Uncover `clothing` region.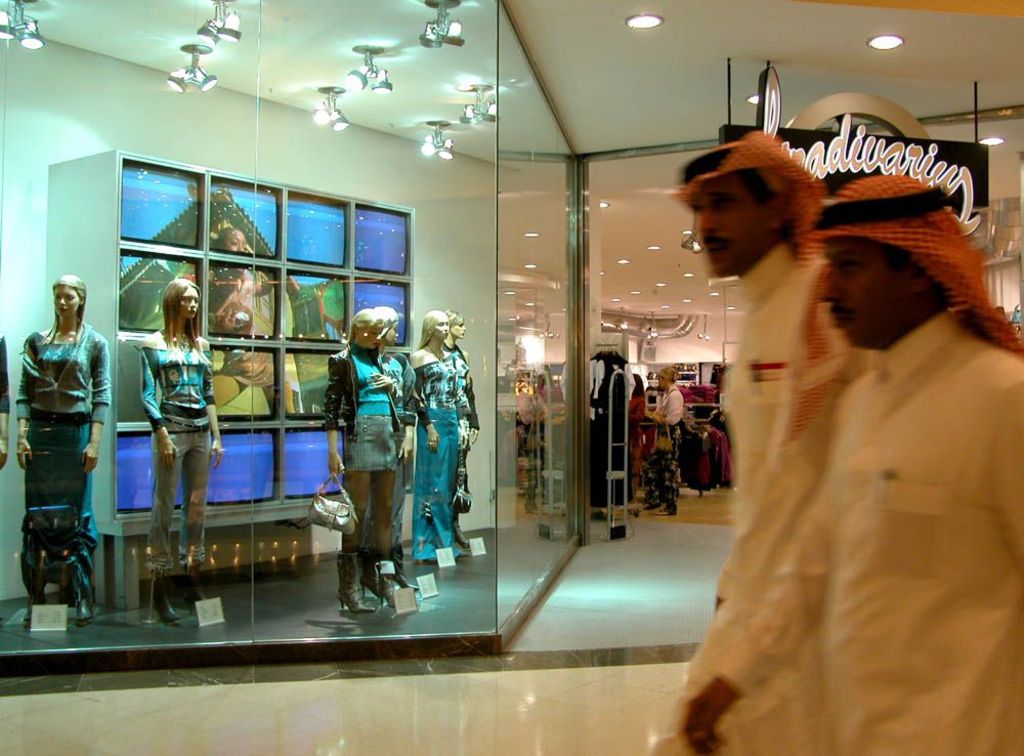
Uncovered: 0:341:9:427.
